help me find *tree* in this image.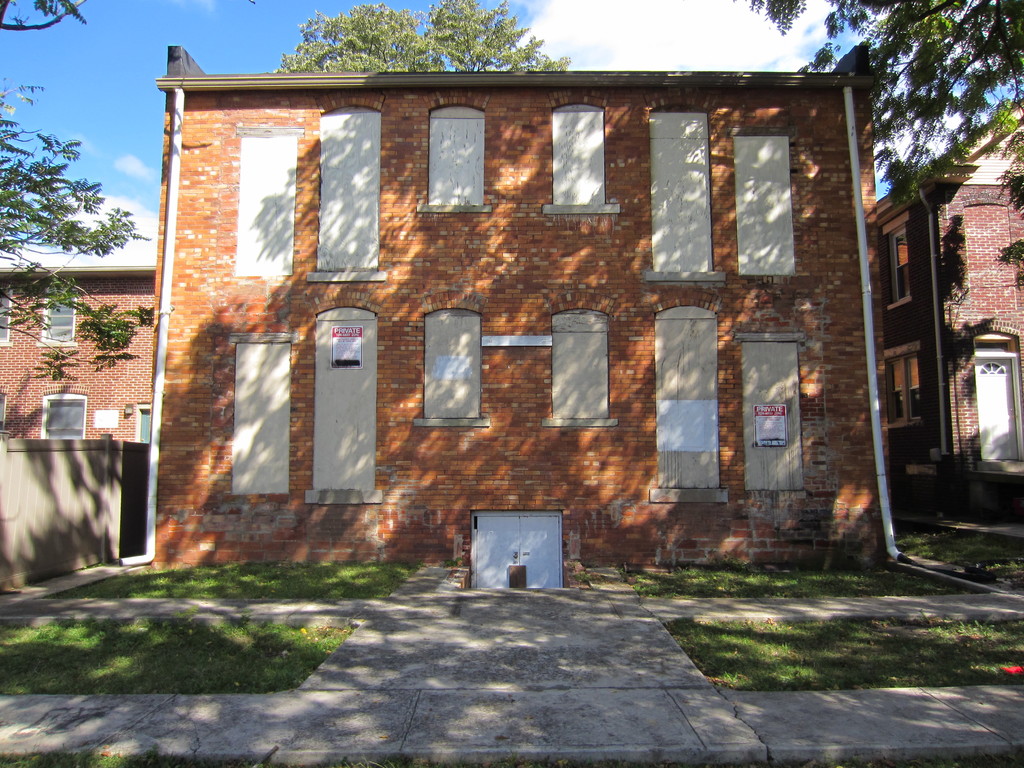
Found it: (x1=734, y1=0, x2=1023, y2=290).
